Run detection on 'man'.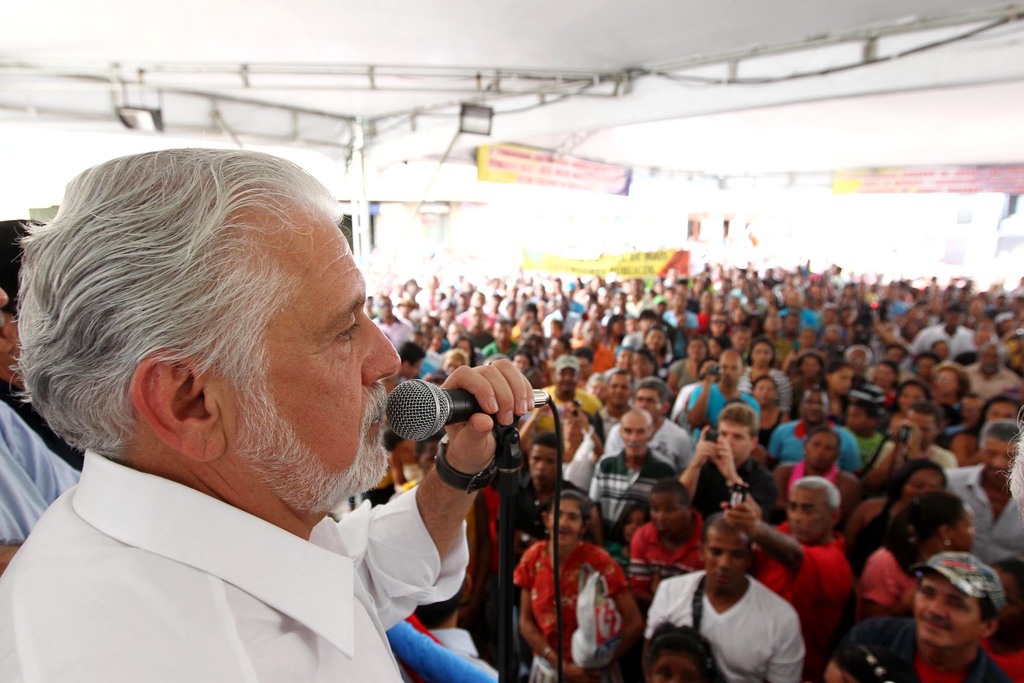
Result: x1=643 y1=513 x2=808 y2=682.
